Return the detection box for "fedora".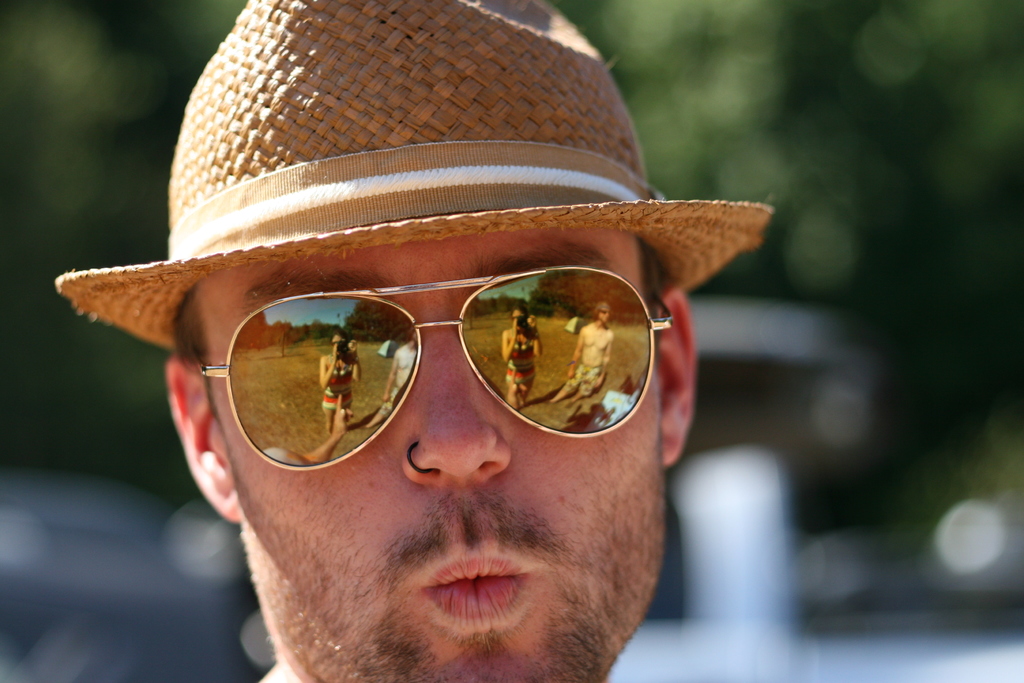
region(59, 0, 780, 482).
